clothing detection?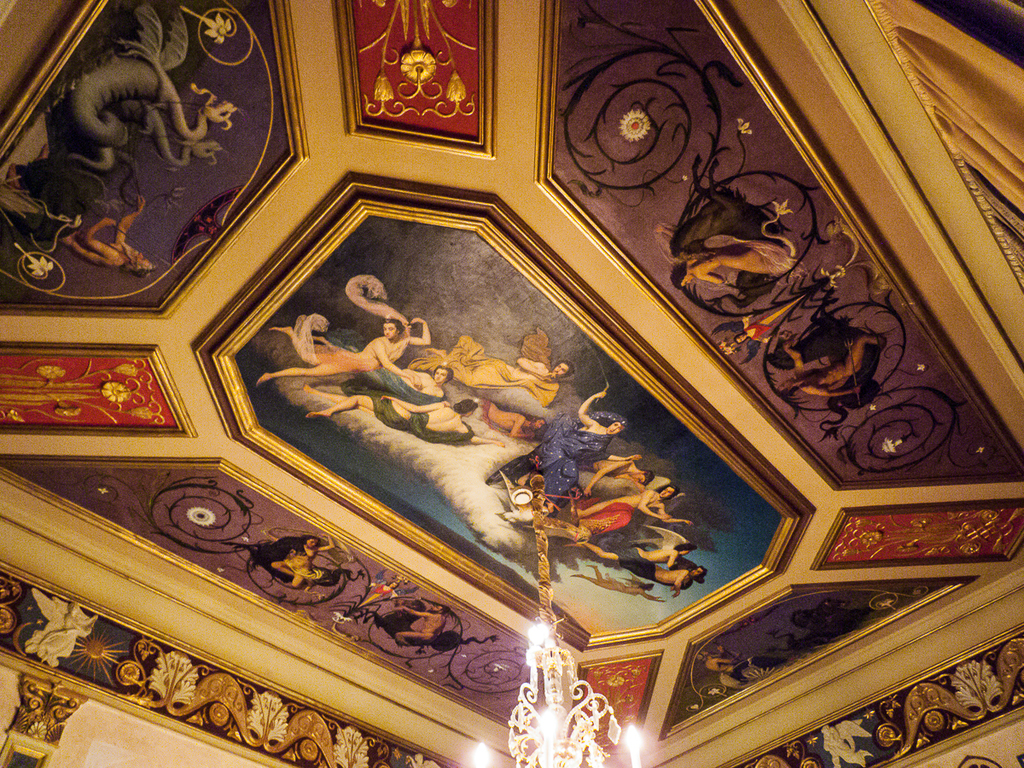
pyautogui.locateOnScreen(306, 269, 405, 373)
